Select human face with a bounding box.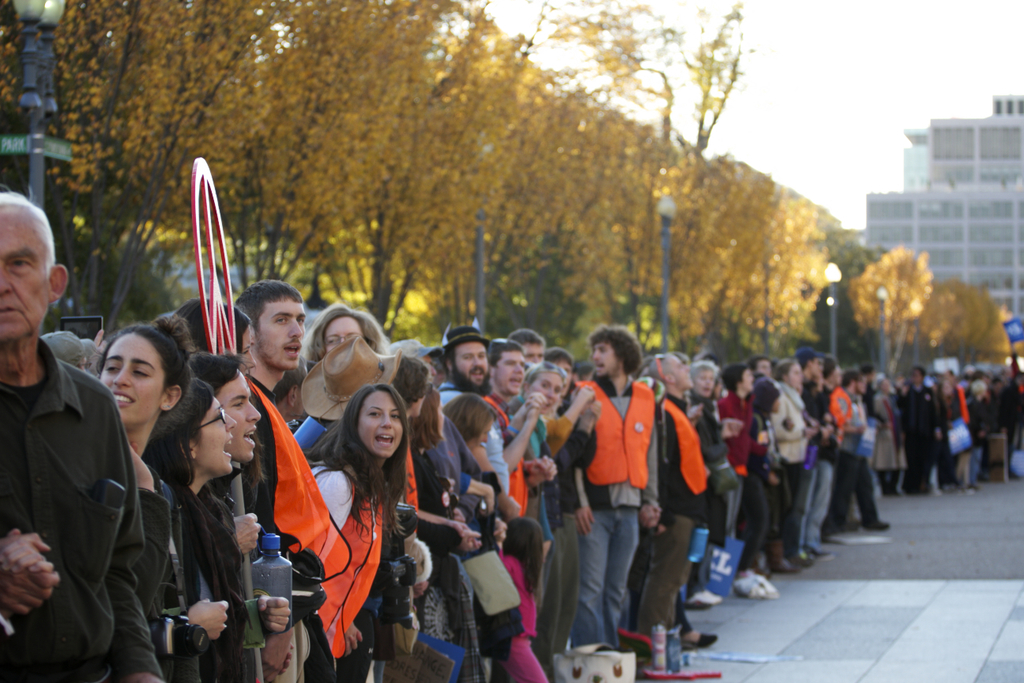
x1=741, y1=369, x2=753, y2=391.
